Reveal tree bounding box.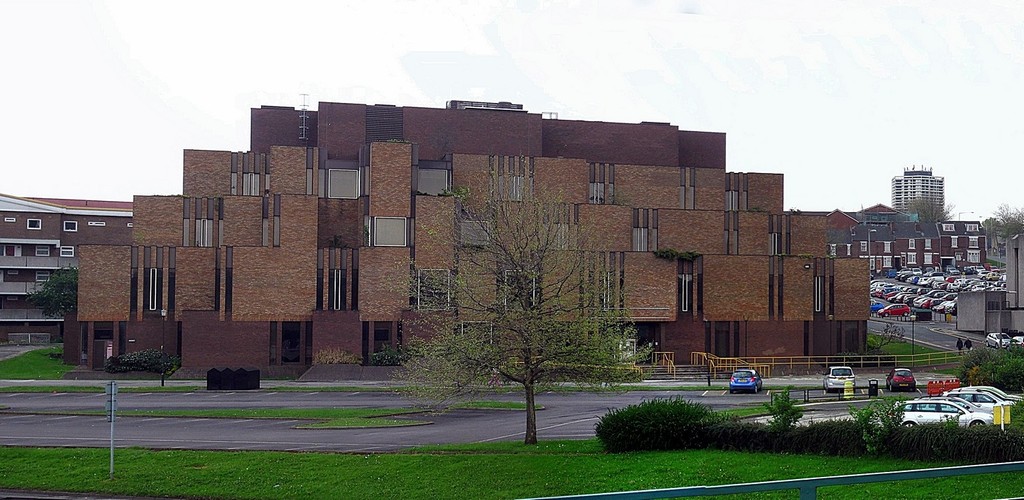
Revealed: Rect(25, 266, 76, 320).
